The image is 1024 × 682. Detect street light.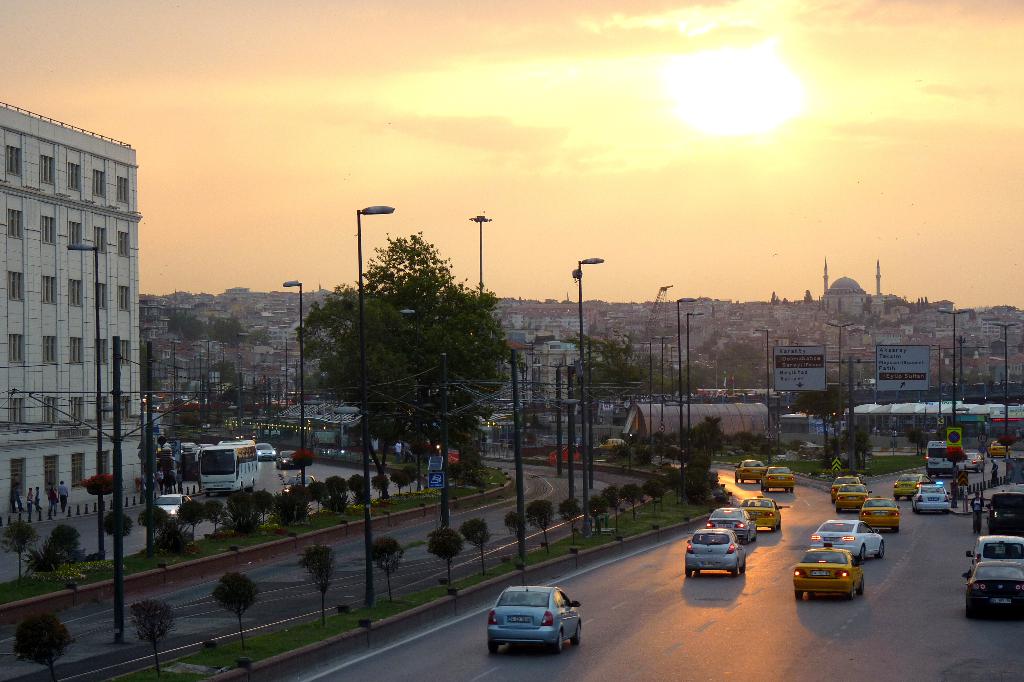
Detection: locate(66, 244, 101, 469).
